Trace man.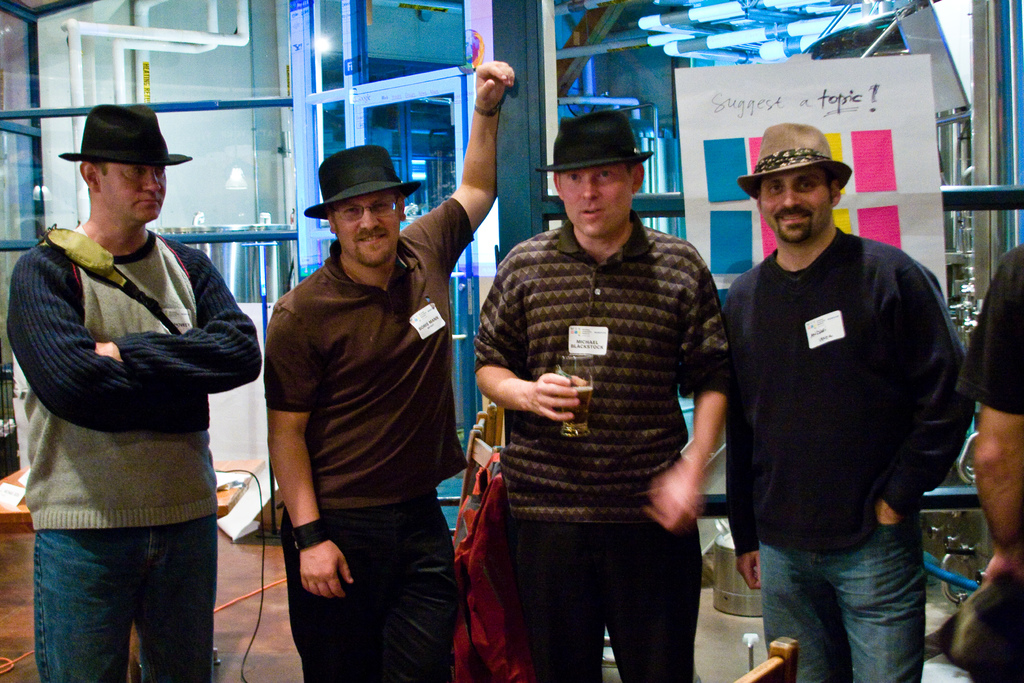
Traced to select_region(263, 58, 522, 682).
